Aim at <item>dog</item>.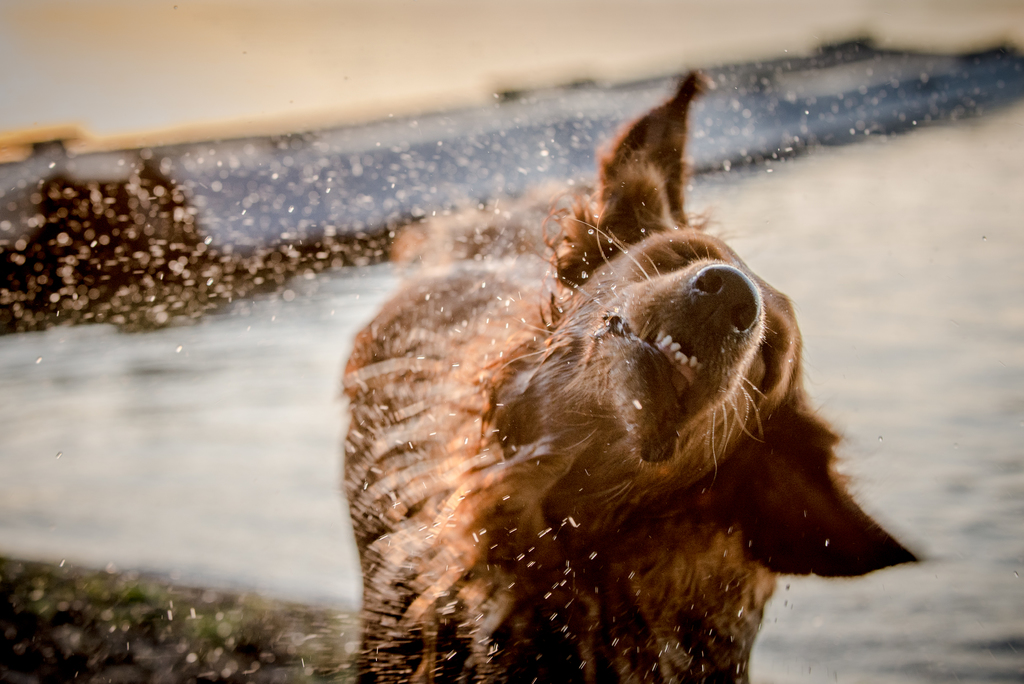
Aimed at bbox=[340, 60, 925, 683].
